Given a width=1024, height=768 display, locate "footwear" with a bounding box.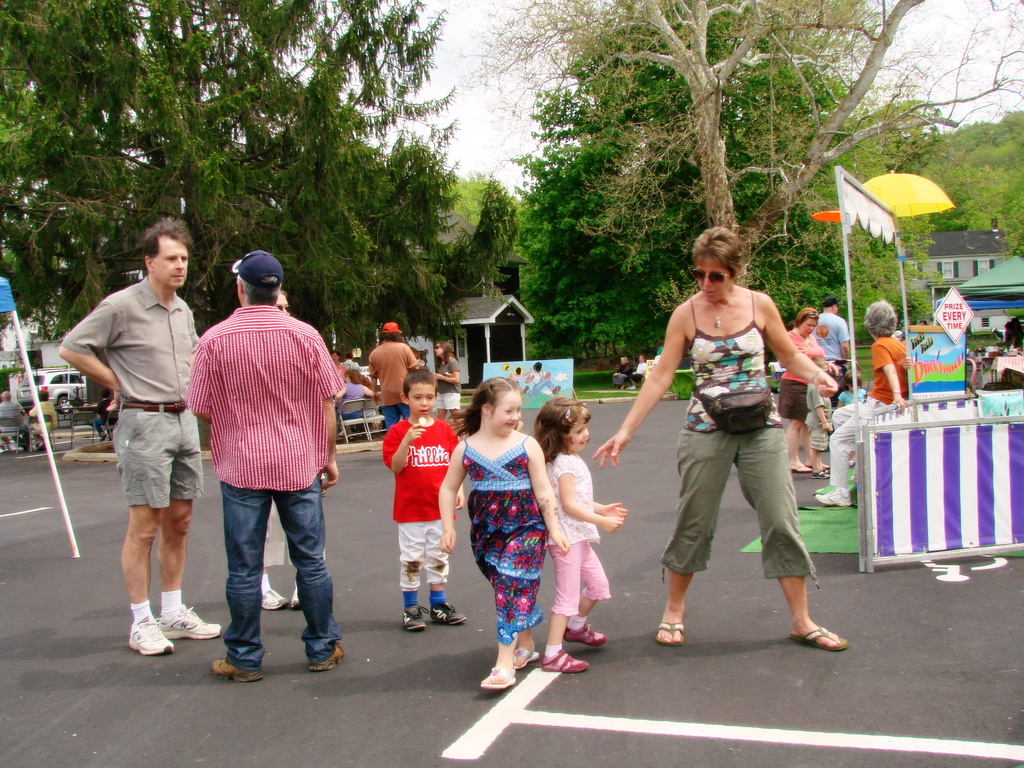
Located: {"x1": 172, "y1": 598, "x2": 237, "y2": 642}.
